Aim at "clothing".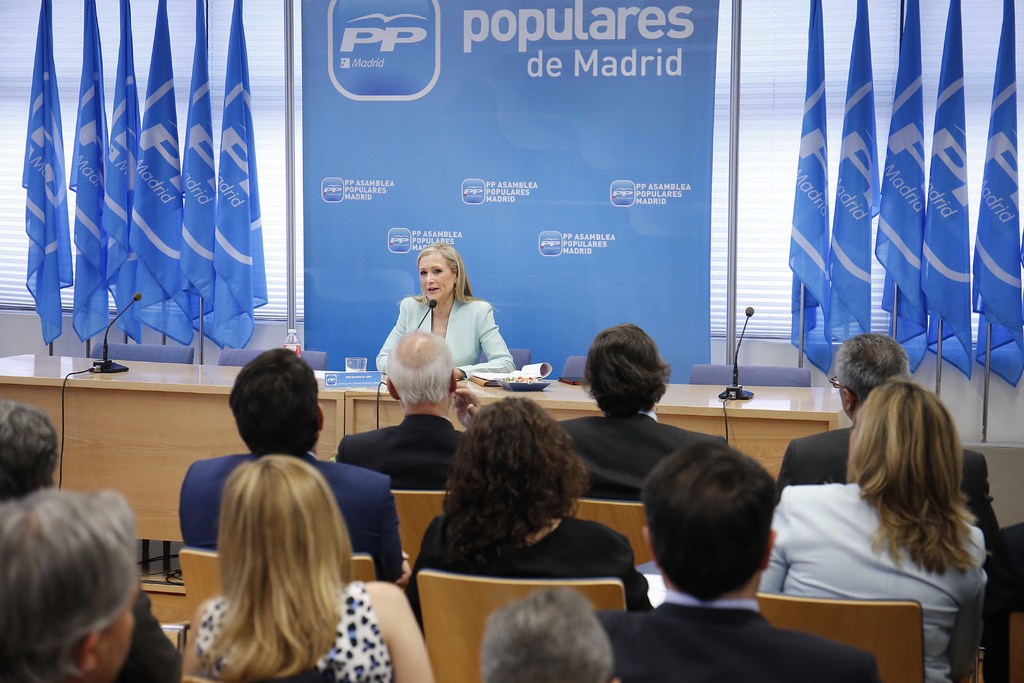
Aimed at 789/425/1006/544.
